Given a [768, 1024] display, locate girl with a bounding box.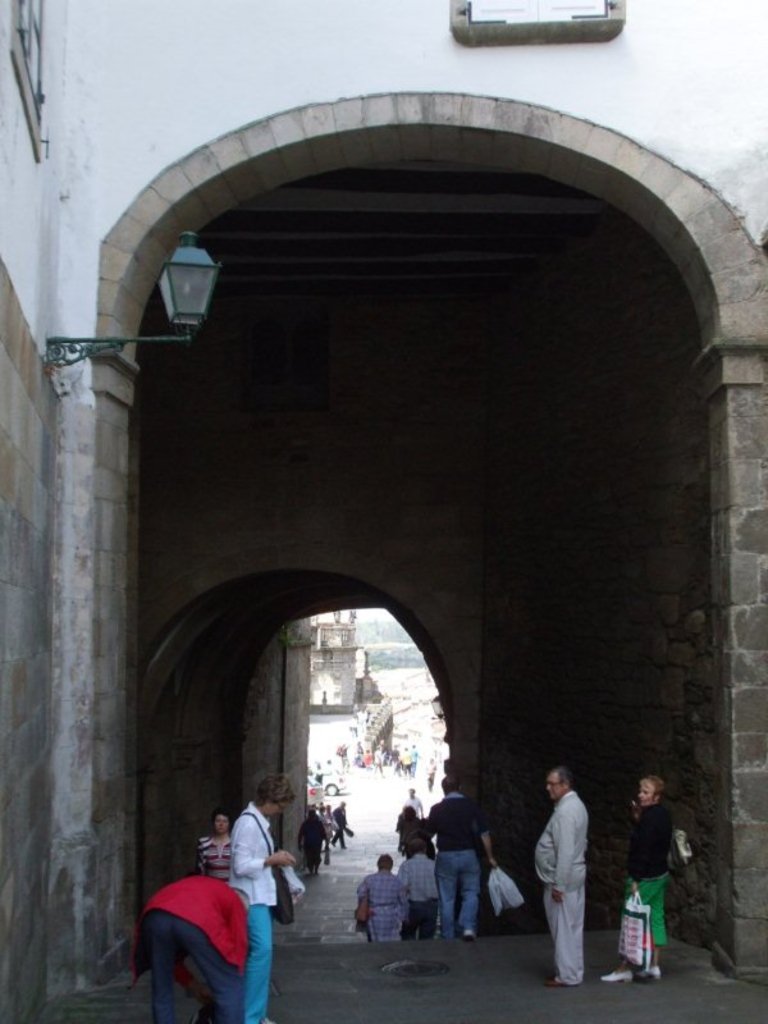
Located: (left=216, top=765, right=307, bottom=1023).
